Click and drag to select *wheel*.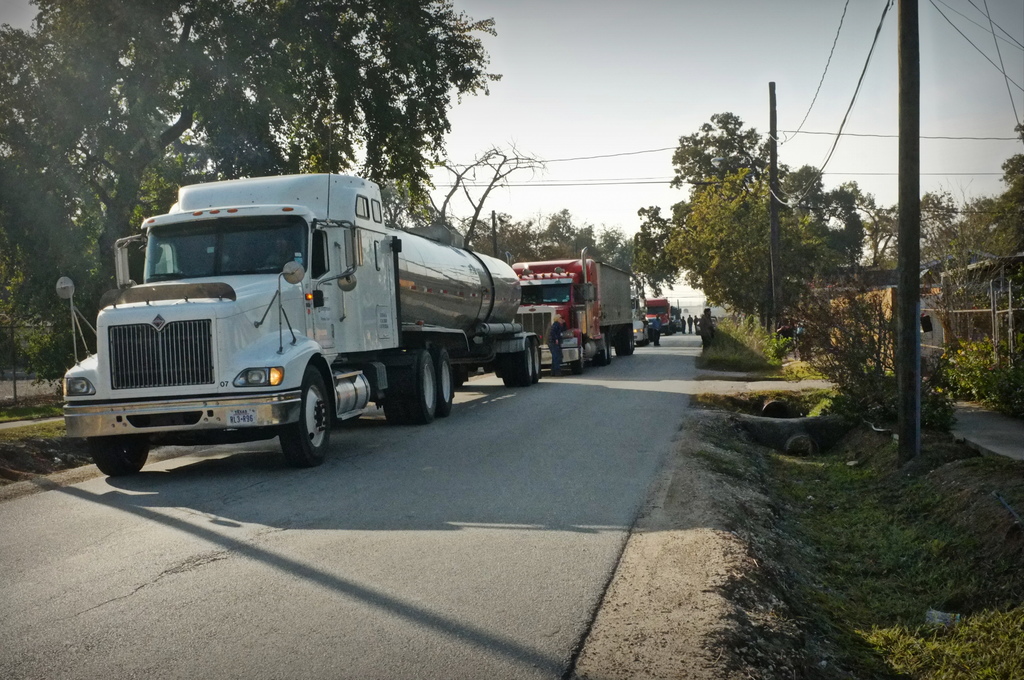
Selection: 569/344/585/374.
